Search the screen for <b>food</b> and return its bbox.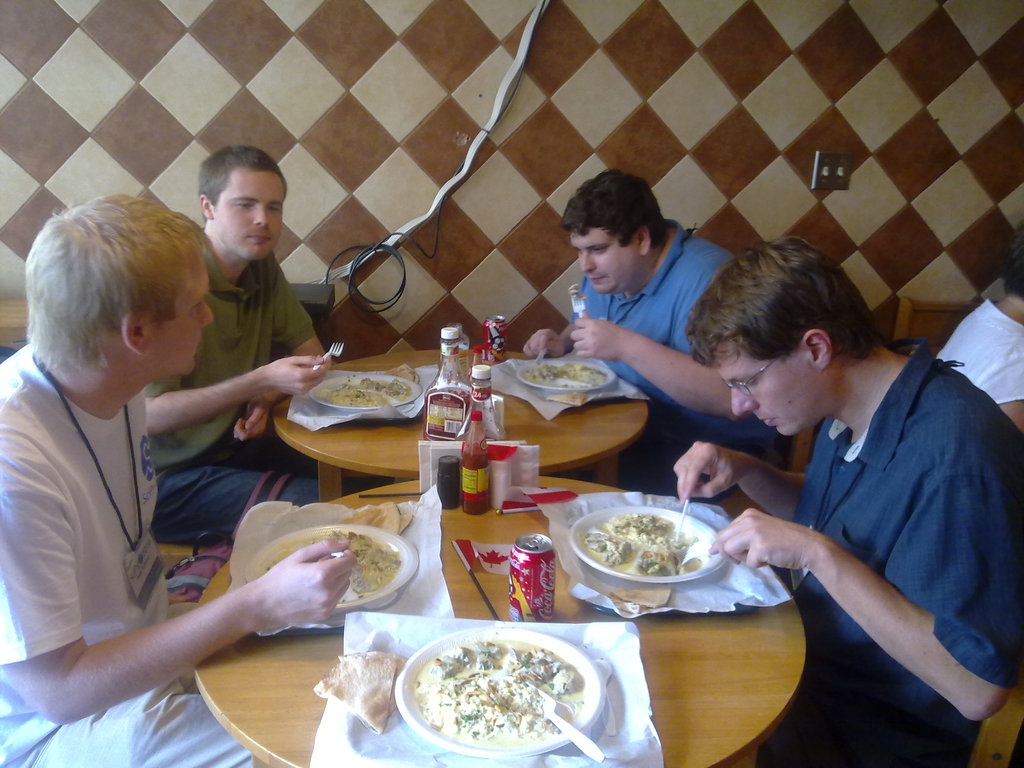
Found: <box>605,583,671,611</box>.
